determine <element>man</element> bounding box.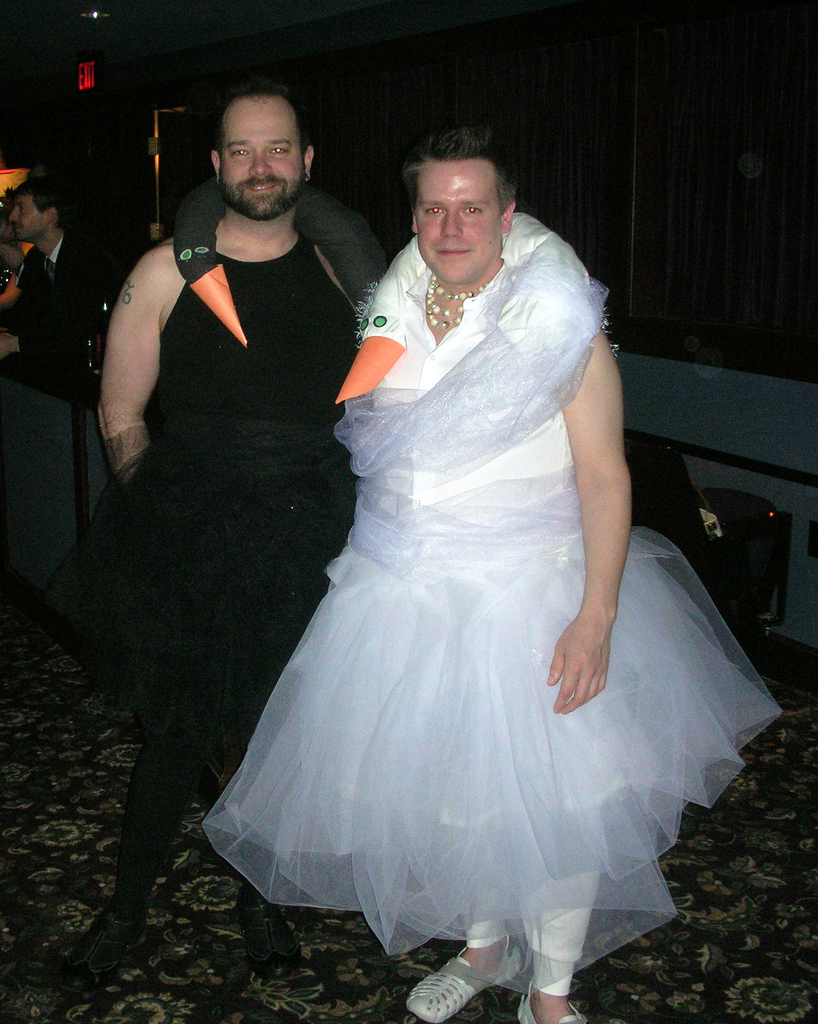
Determined: (181,120,771,1023).
